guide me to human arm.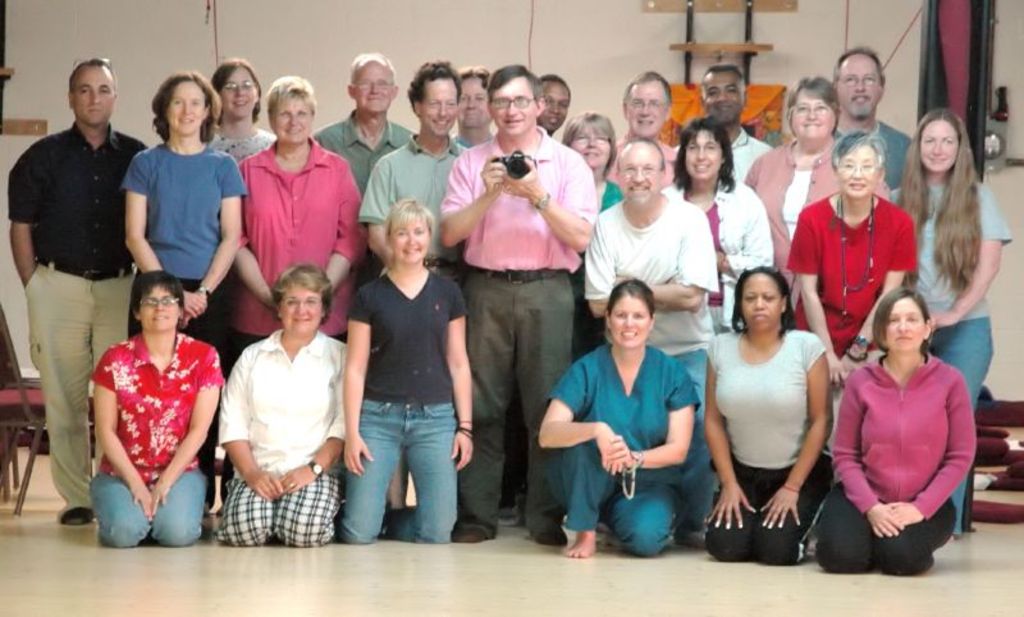
Guidance: box=[580, 215, 680, 324].
